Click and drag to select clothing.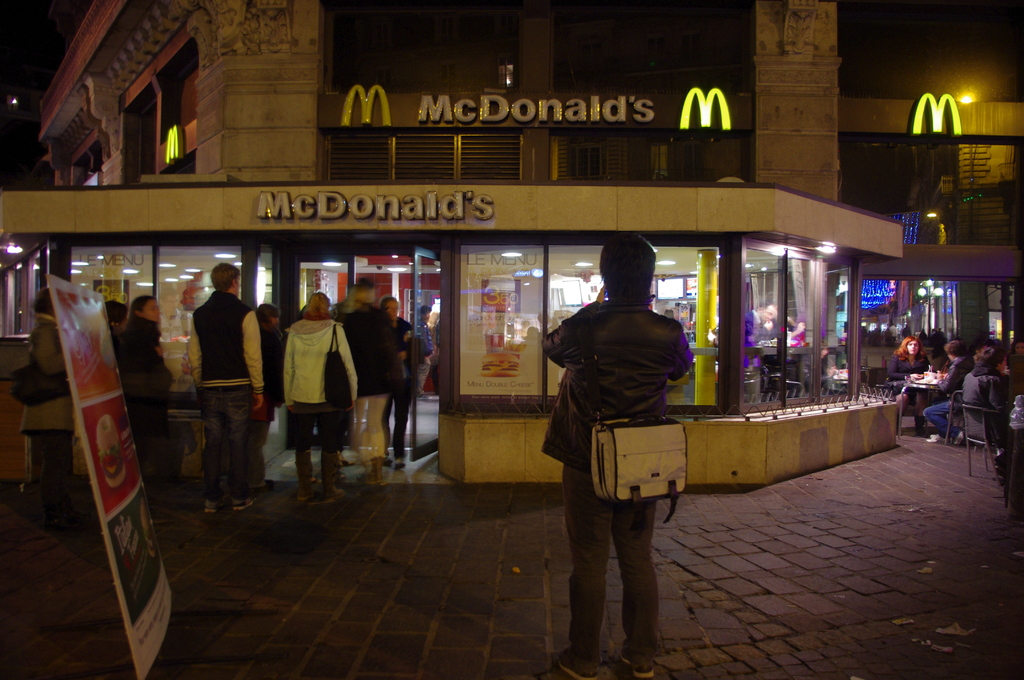
Selection: Rect(21, 318, 76, 513).
